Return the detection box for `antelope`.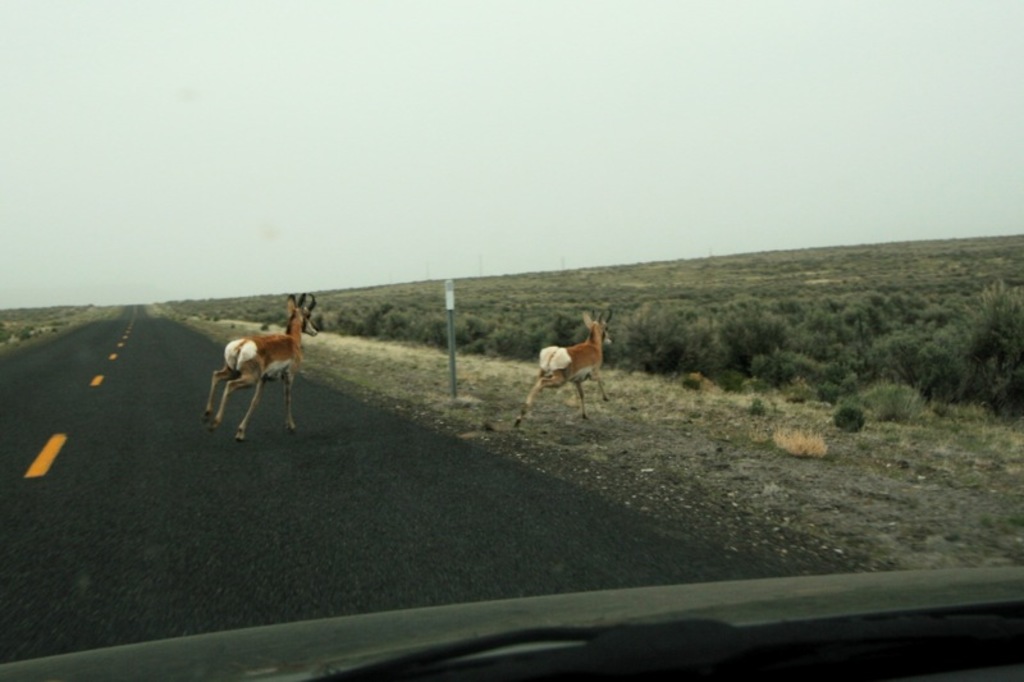
{"x1": 522, "y1": 311, "x2": 612, "y2": 422}.
